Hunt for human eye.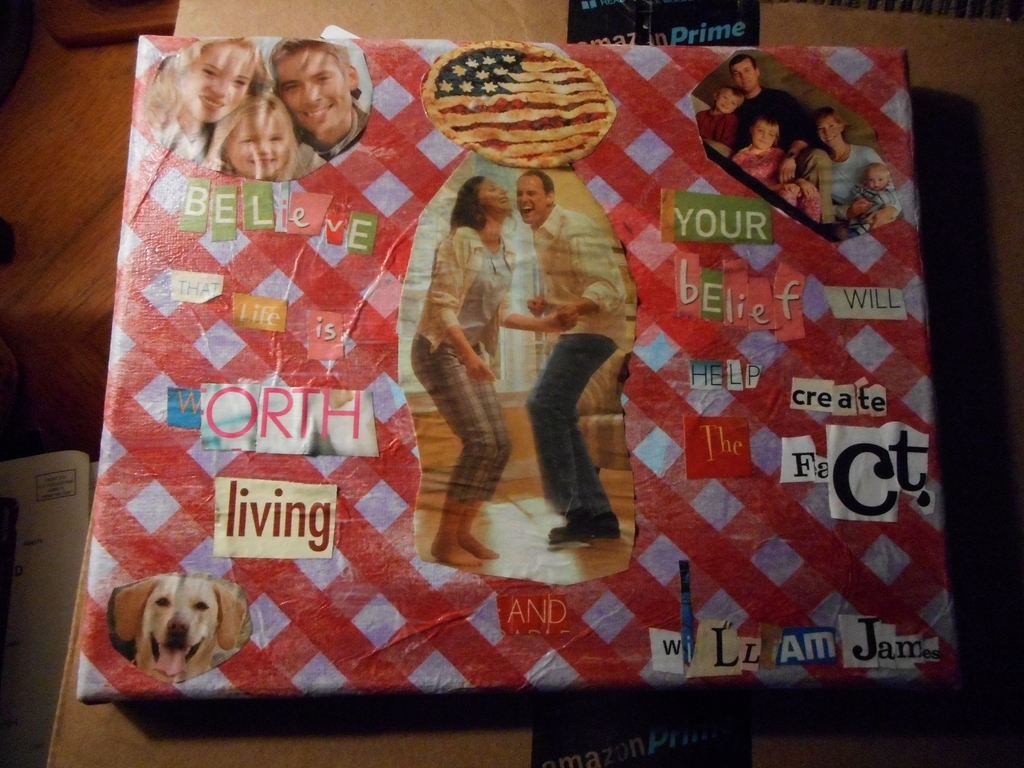
Hunted down at pyautogui.locateOnScreen(758, 127, 765, 136).
